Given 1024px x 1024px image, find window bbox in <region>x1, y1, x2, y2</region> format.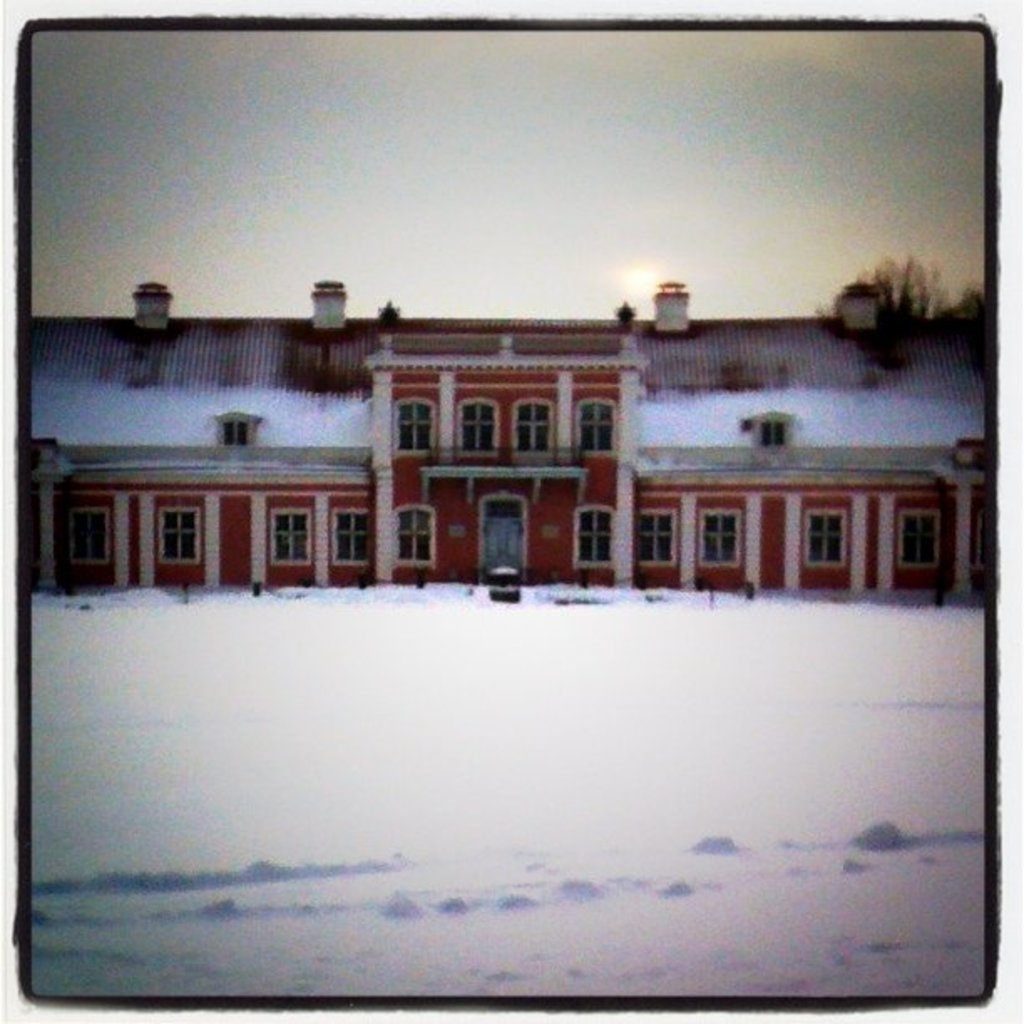
<region>65, 509, 105, 564</region>.
